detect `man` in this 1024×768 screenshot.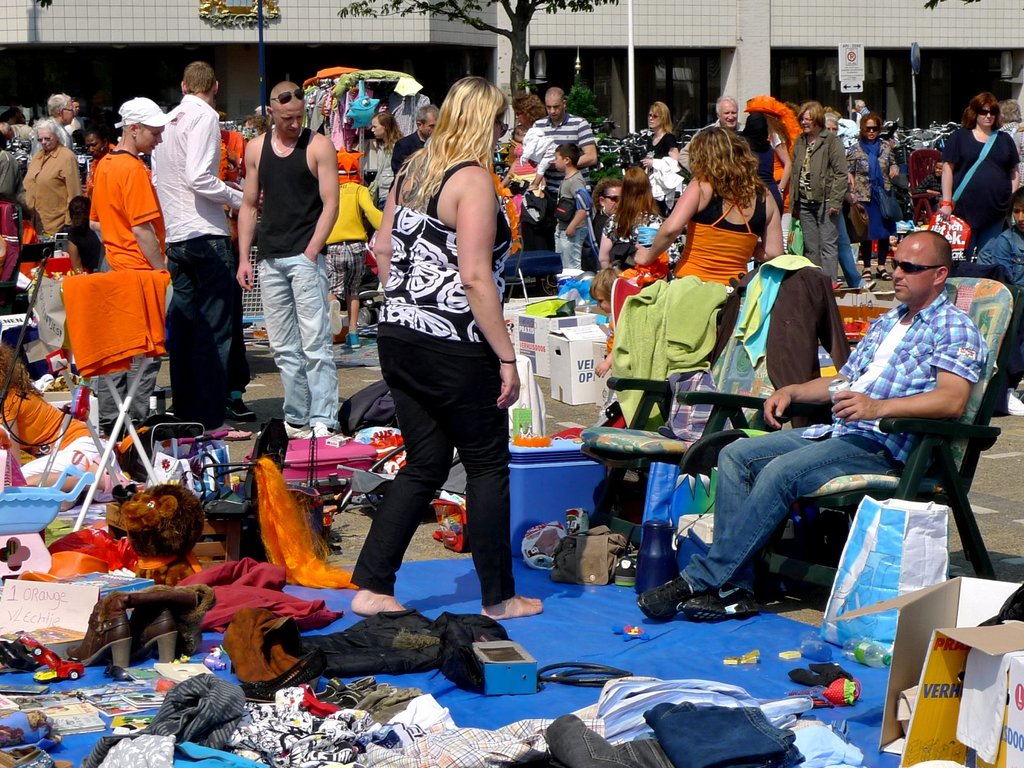
Detection: 573,178,633,280.
